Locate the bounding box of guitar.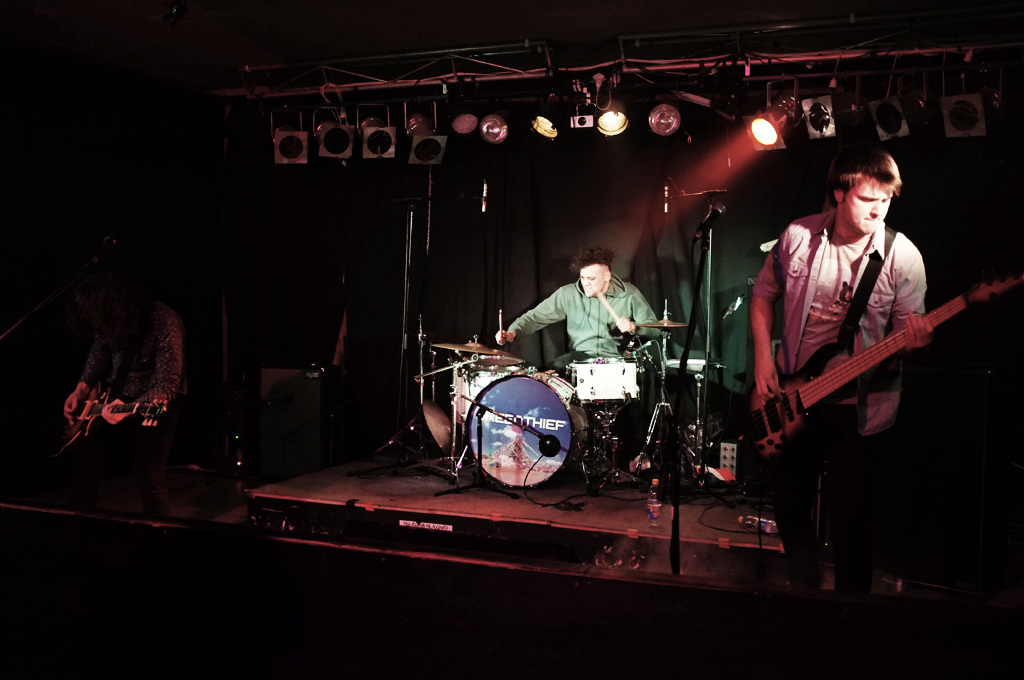
Bounding box: <box>48,369,184,454</box>.
